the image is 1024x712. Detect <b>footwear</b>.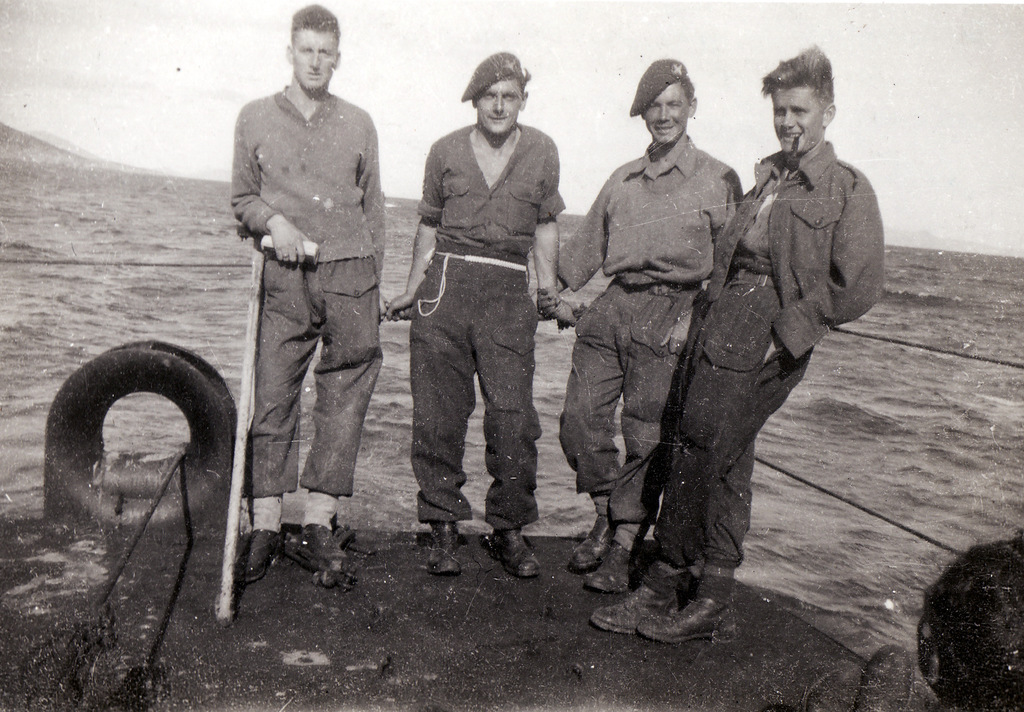
Detection: pyautogui.locateOnScreen(300, 521, 360, 572).
